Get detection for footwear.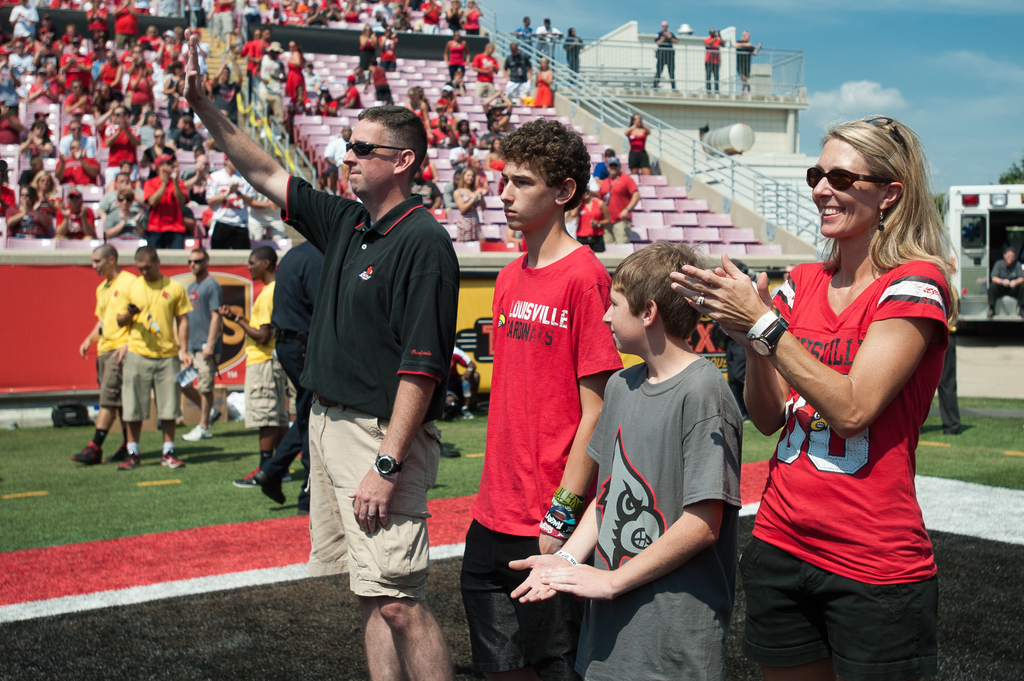
Detection: (x1=207, y1=408, x2=218, y2=422).
